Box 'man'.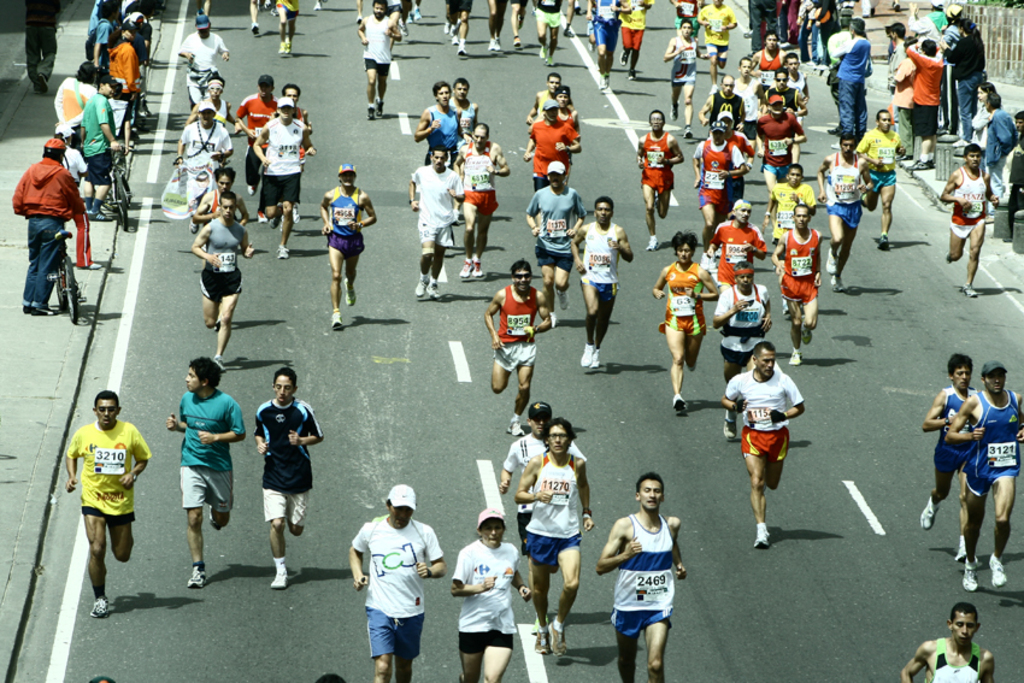
771:205:822:365.
